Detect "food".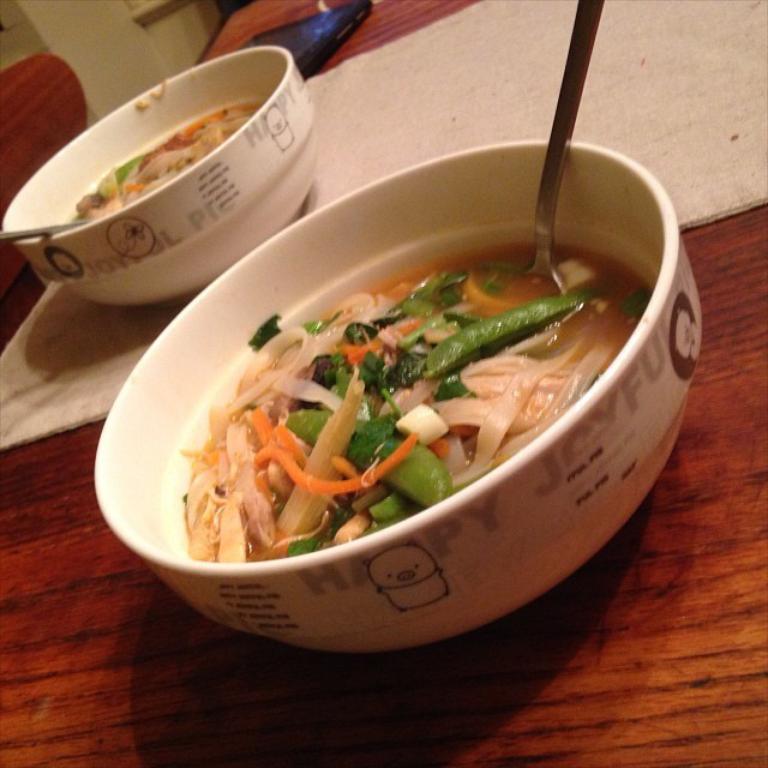
Detected at l=158, t=203, r=665, b=550.
